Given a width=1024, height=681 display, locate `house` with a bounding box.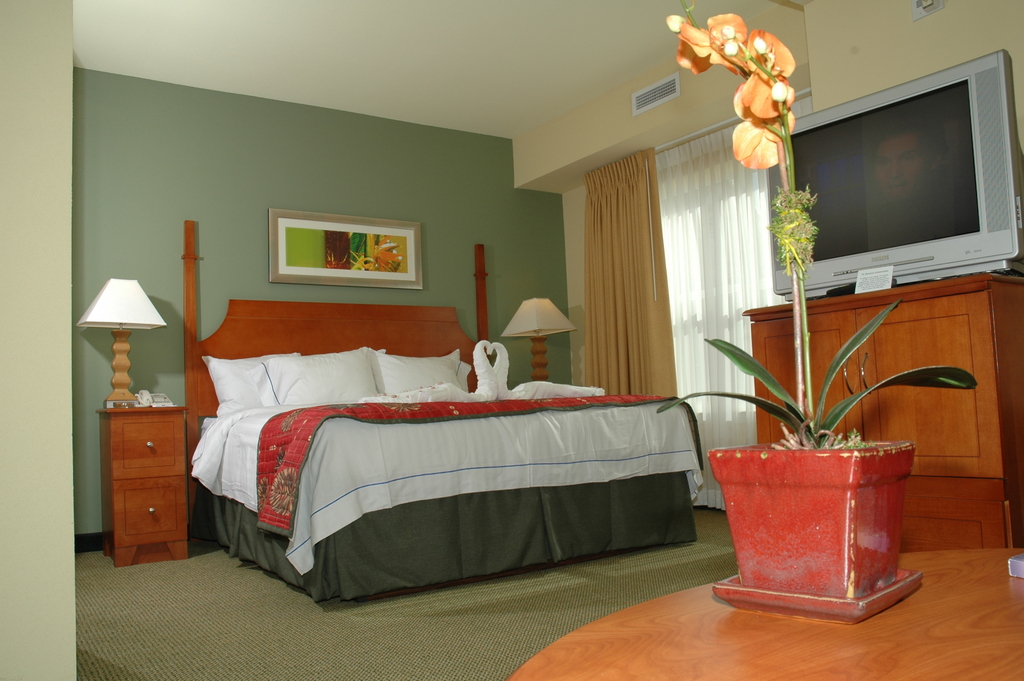
Located: 0:0:1023:680.
